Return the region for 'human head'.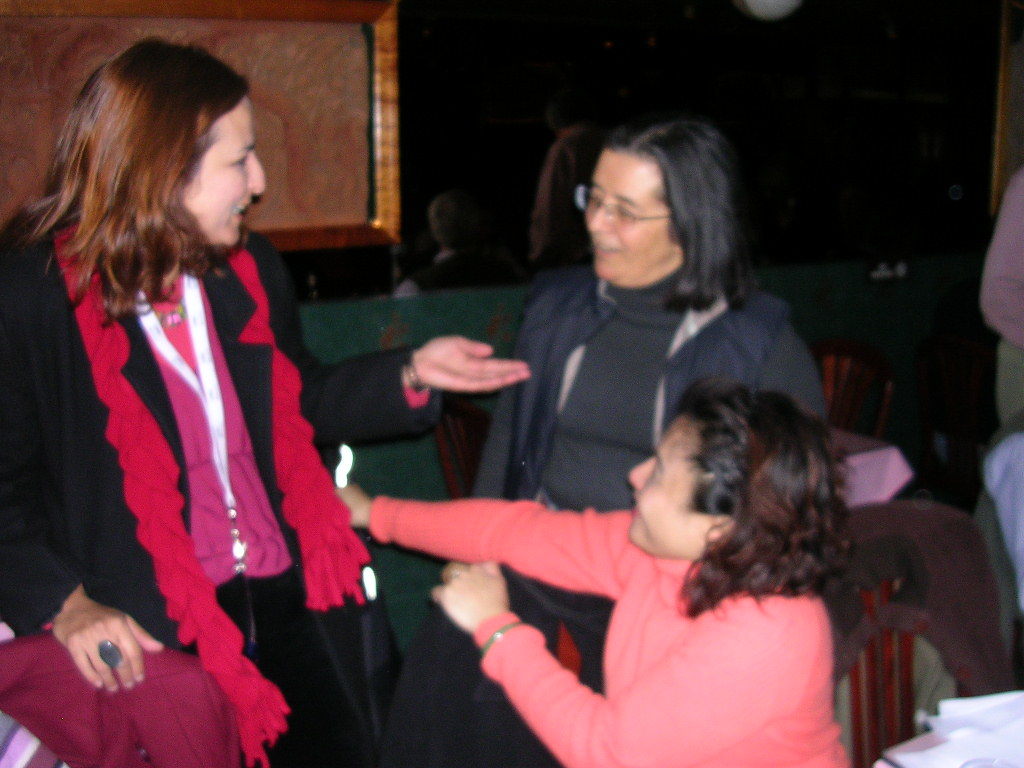
left=640, top=389, right=854, bottom=591.
